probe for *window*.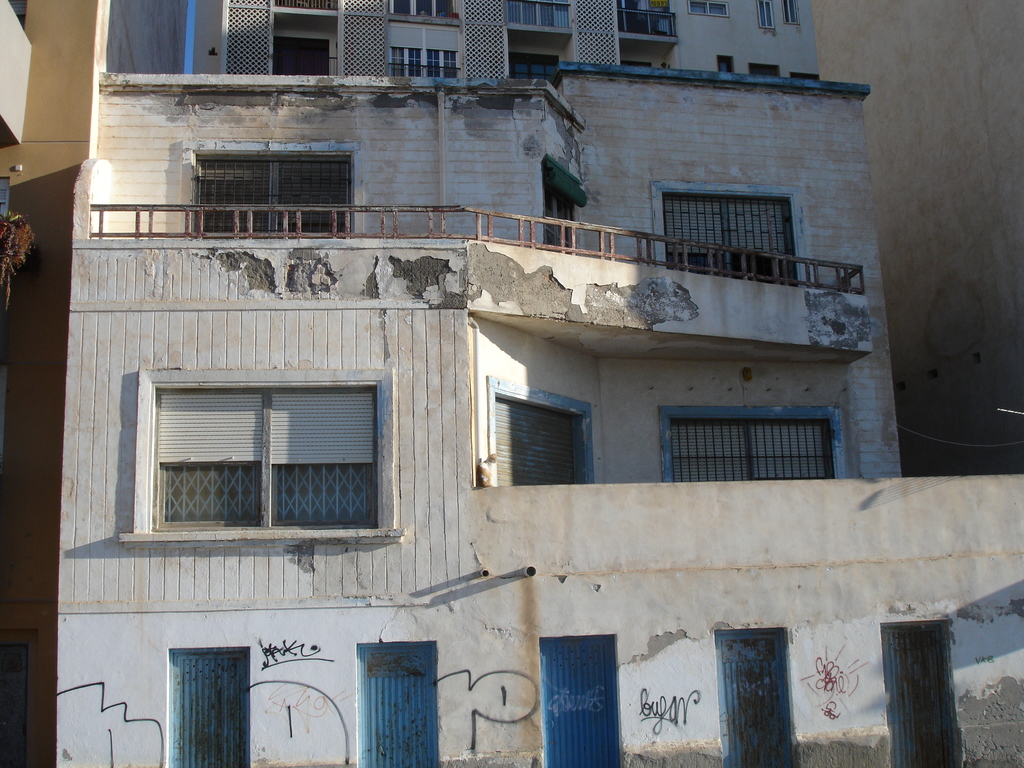
Probe result: bbox=(355, 643, 438, 767).
